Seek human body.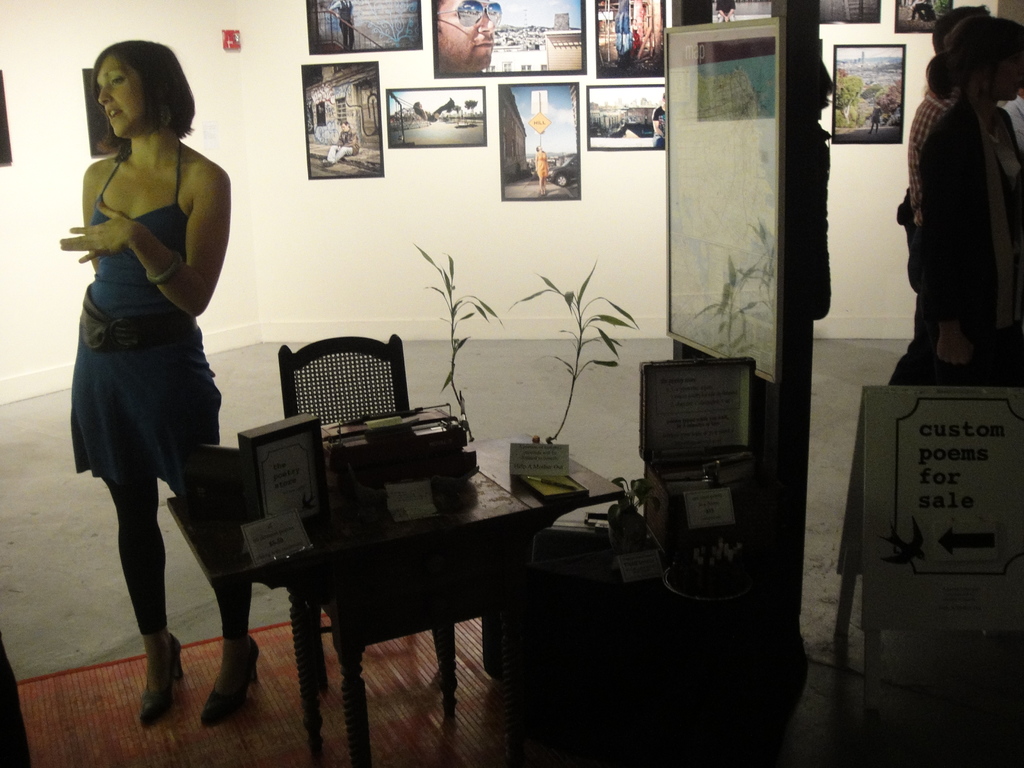
[925,111,1023,376].
